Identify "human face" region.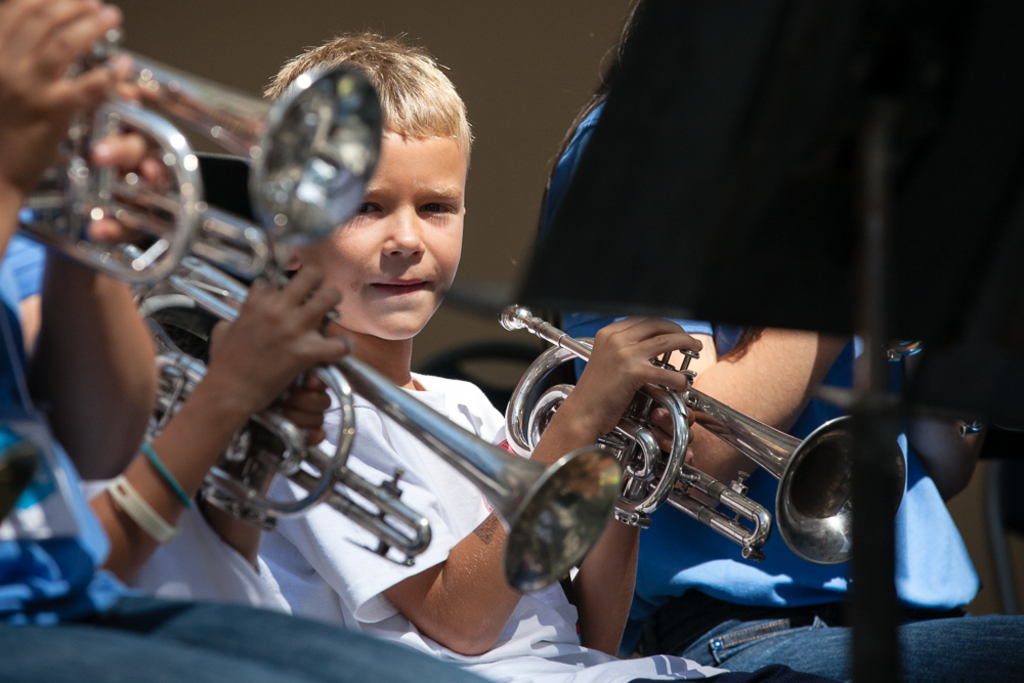
Region: left=297, top=136, right=465, bottom=344.
